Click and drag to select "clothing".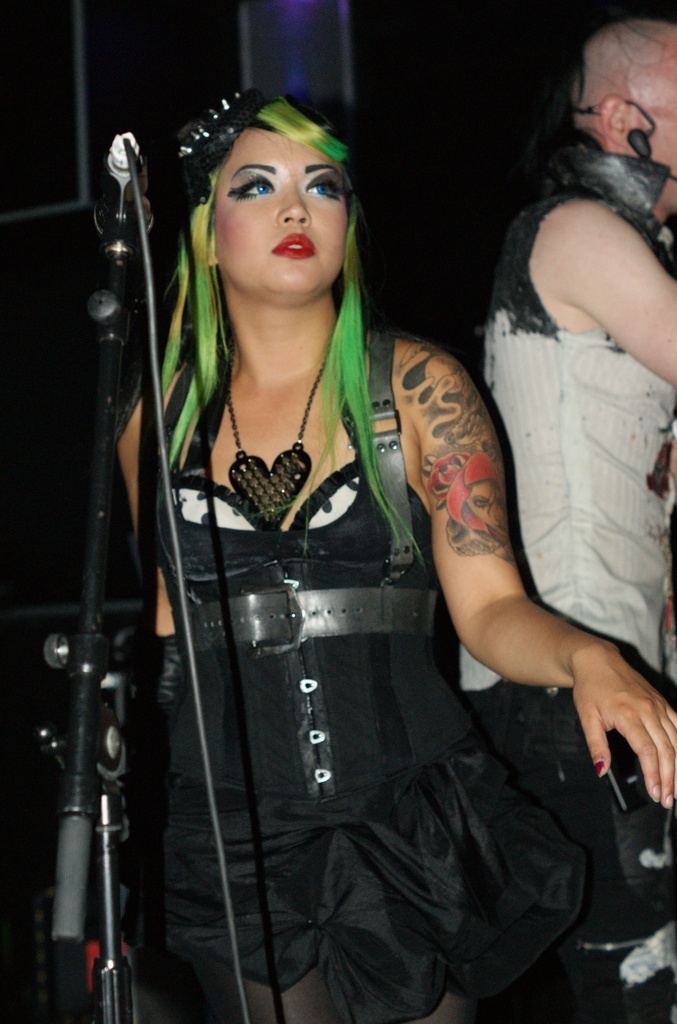
Selection: left=149, top=306, right=519, bottom=964.
